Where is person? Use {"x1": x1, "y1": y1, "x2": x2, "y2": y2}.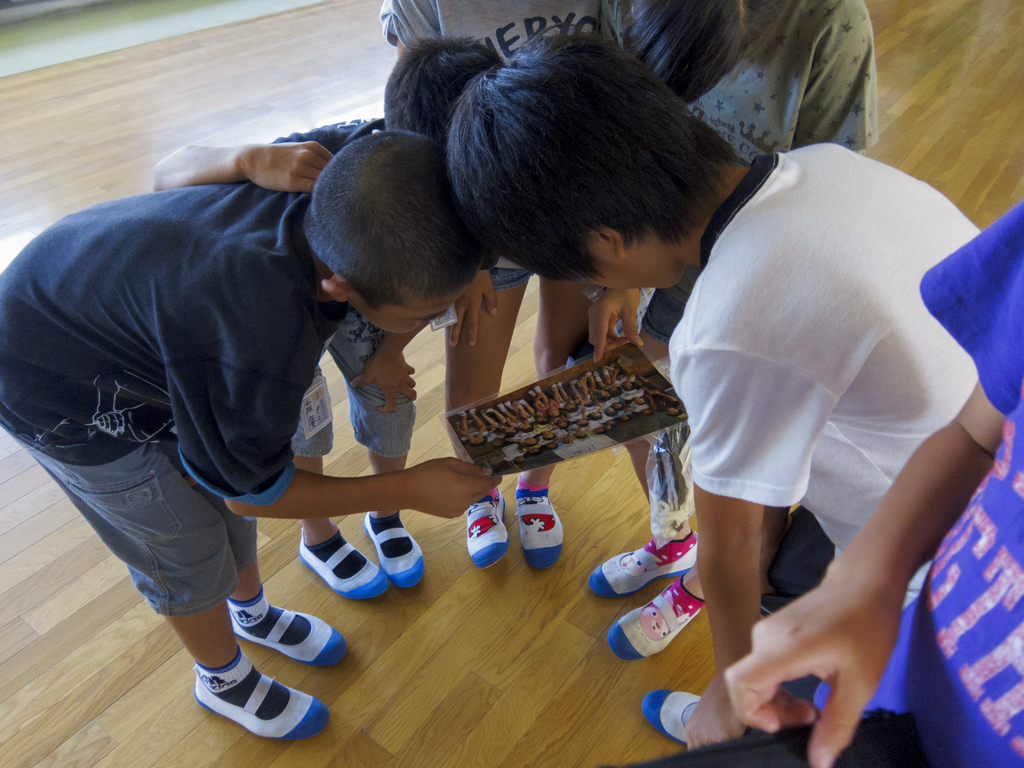
{"x1": 152, "y1": 37, "x2": 500, "y2": 602}.
